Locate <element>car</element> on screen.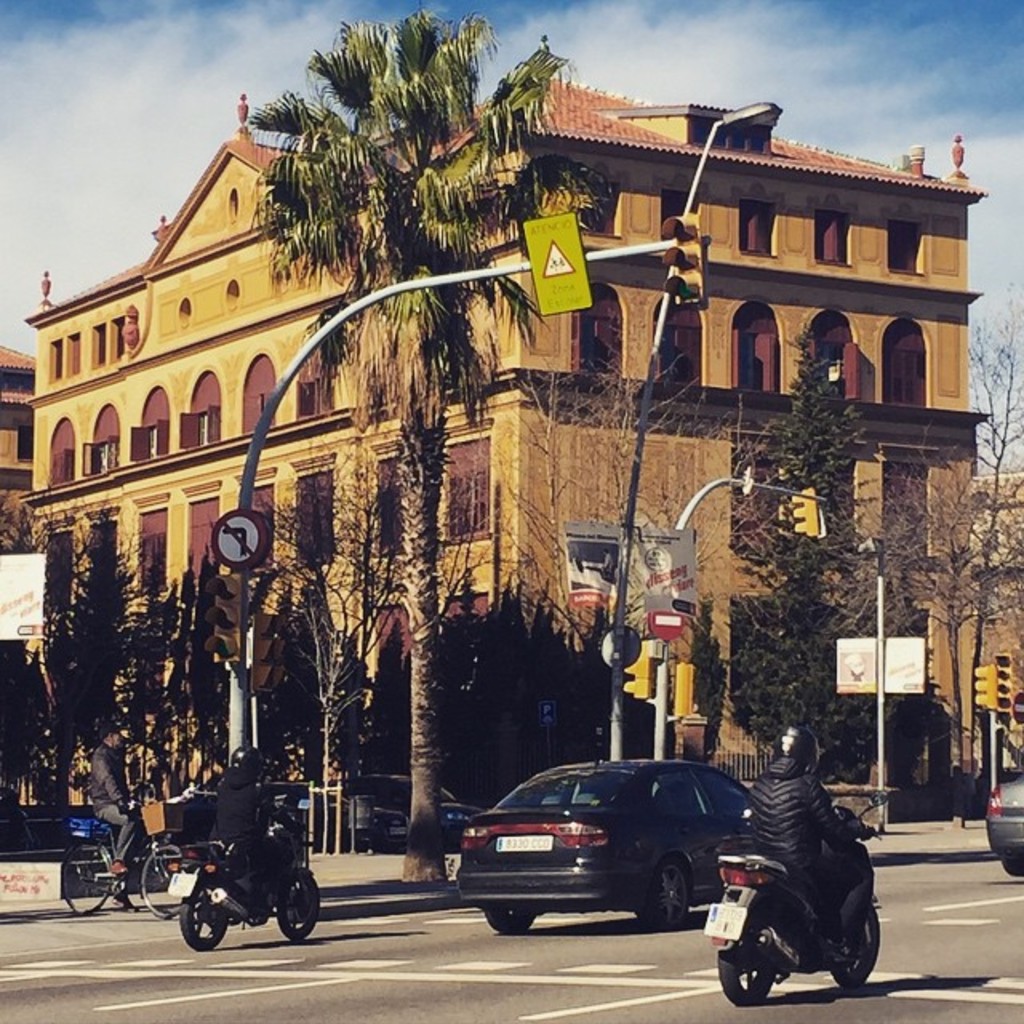
On screen at 438,766,782,949.
